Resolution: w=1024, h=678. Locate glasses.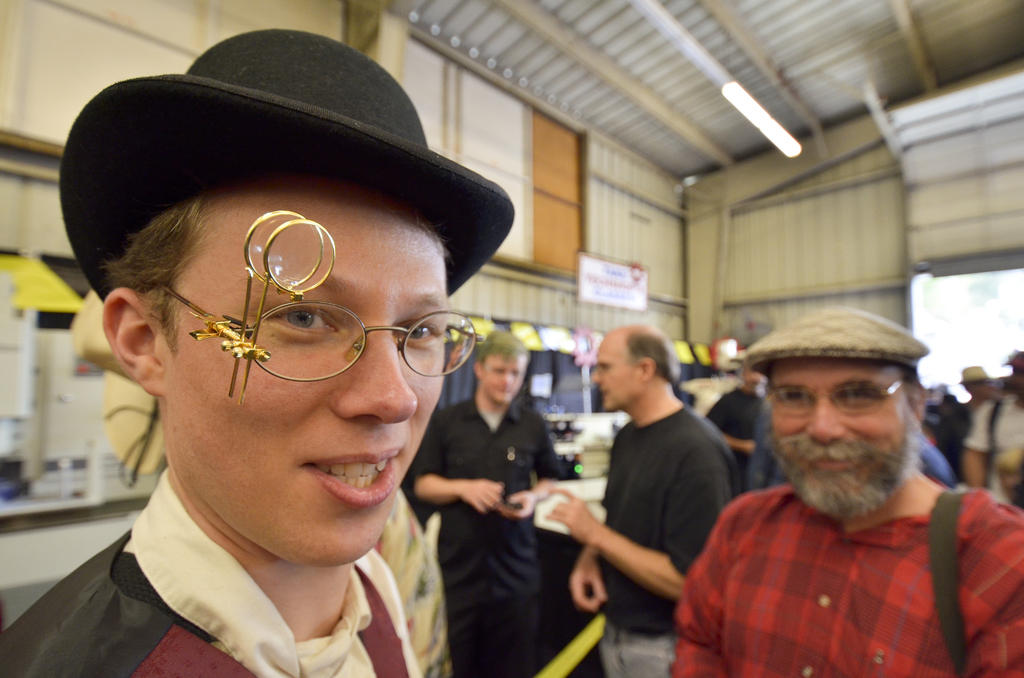
[762, 378, 909, 419].
